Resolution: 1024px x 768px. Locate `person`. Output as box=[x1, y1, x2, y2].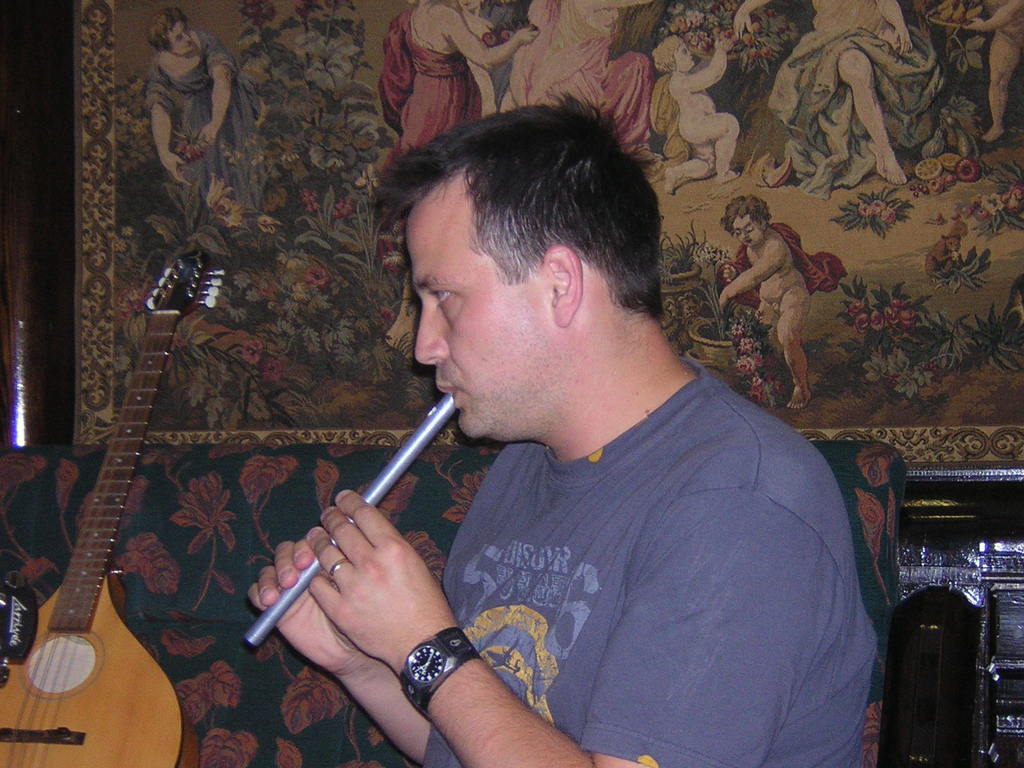
box=[973, 0, 1023, 143].
